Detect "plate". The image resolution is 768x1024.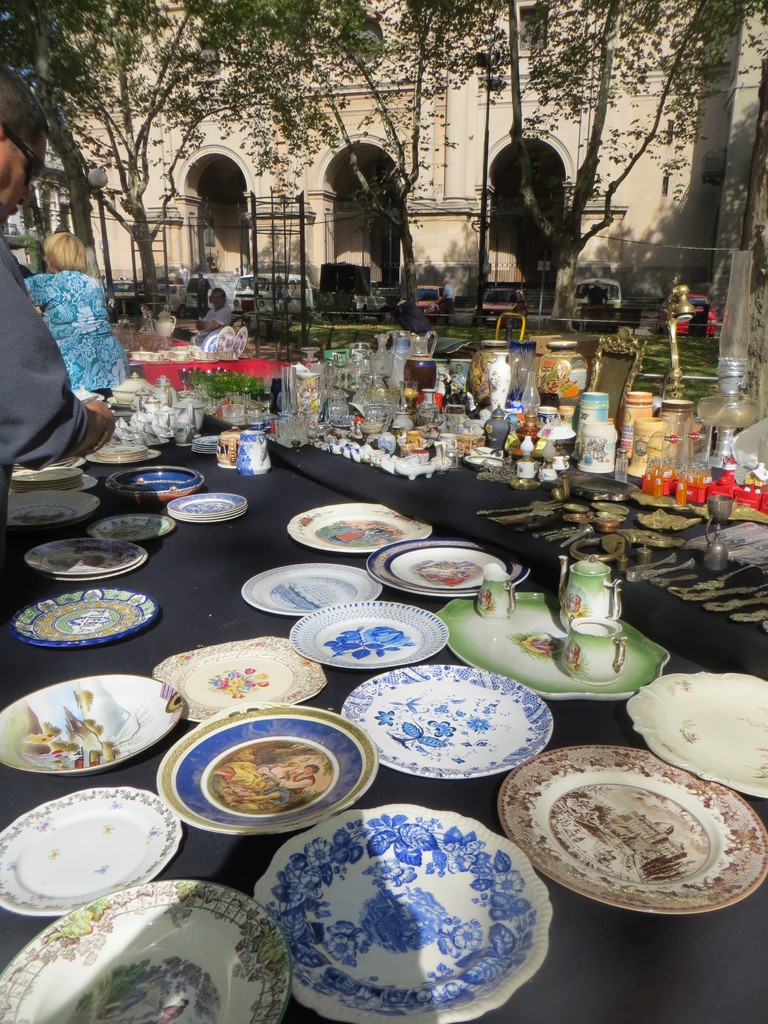
bbox=(374, 529, 540, 605).
